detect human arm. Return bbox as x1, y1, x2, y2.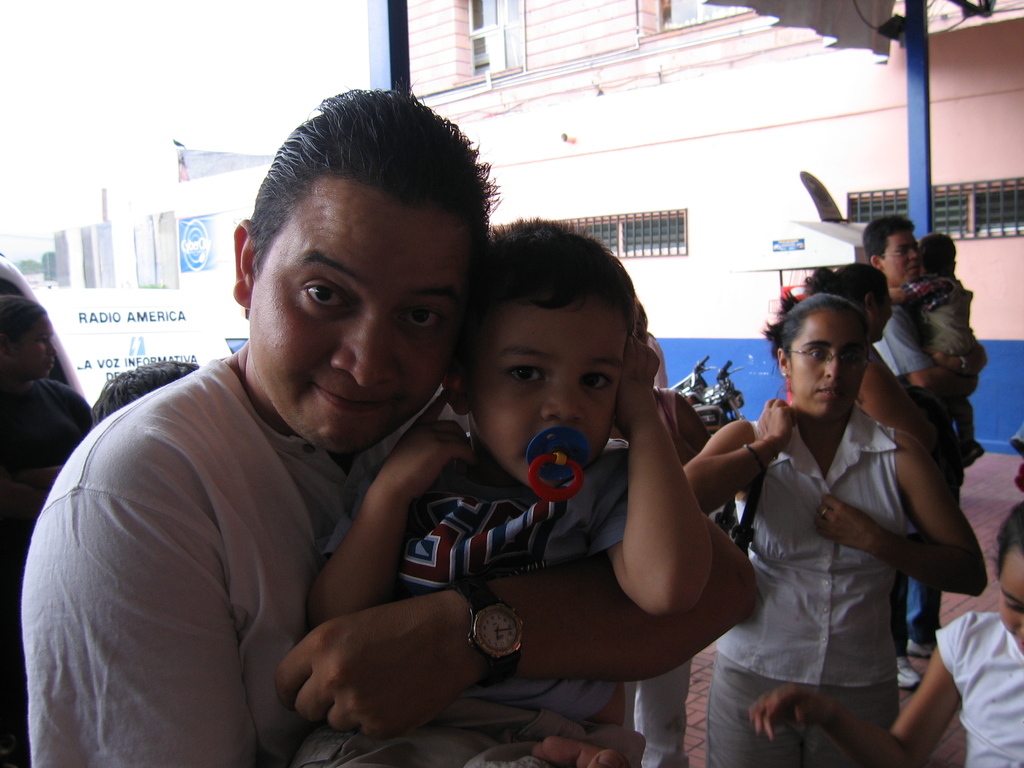
533, 726, 651, 767.
